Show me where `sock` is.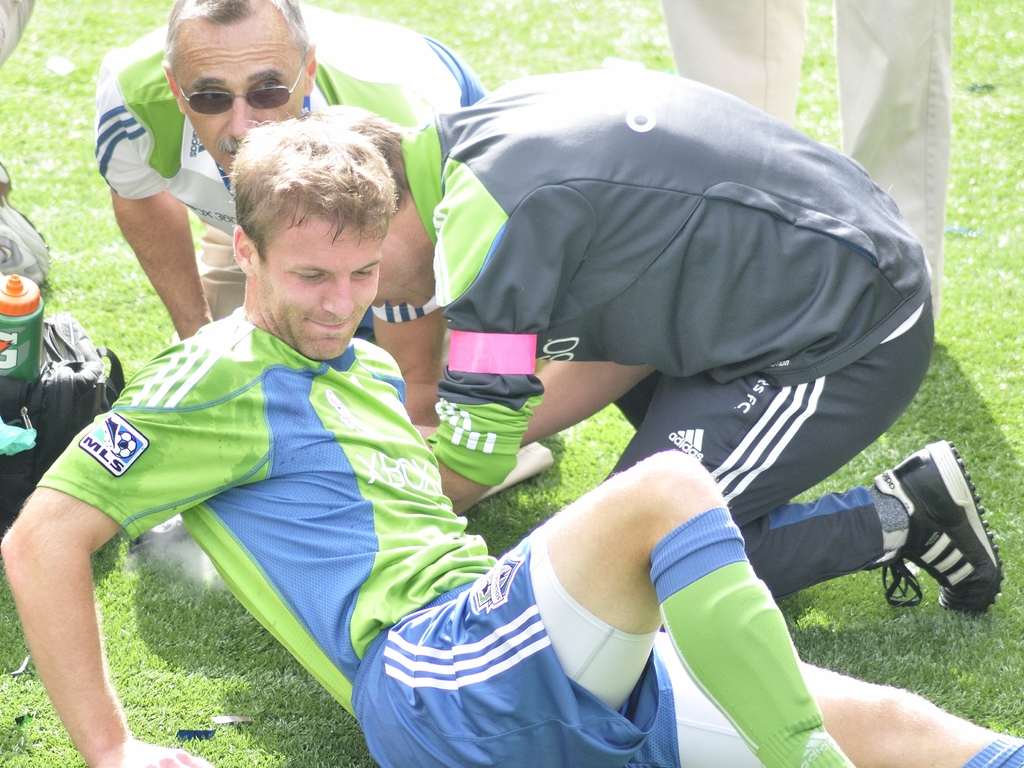
`sock` is at region(962, 729, 1023, 767).
